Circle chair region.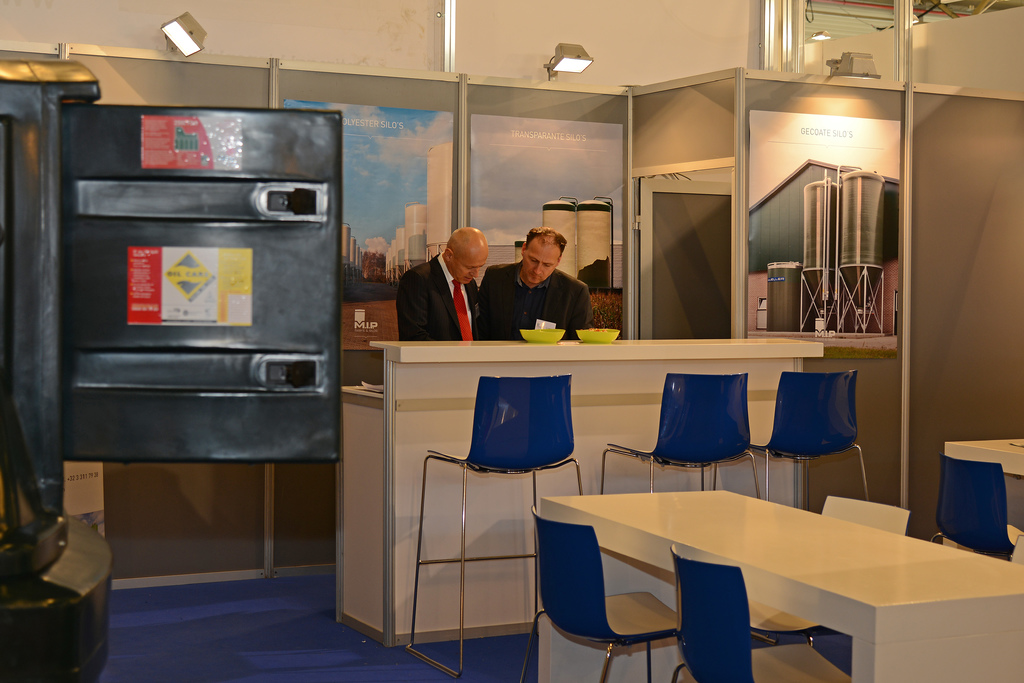
Region: <box>509,502,687,682</box>.
